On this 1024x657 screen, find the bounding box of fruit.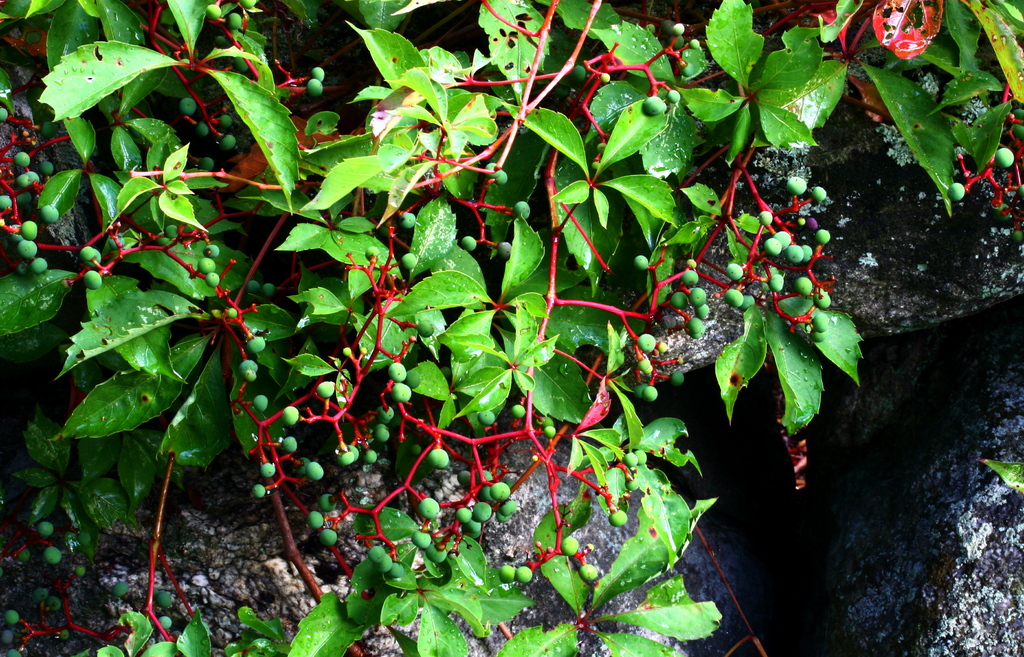
Bounding box: 636, 361, 653, 375.
